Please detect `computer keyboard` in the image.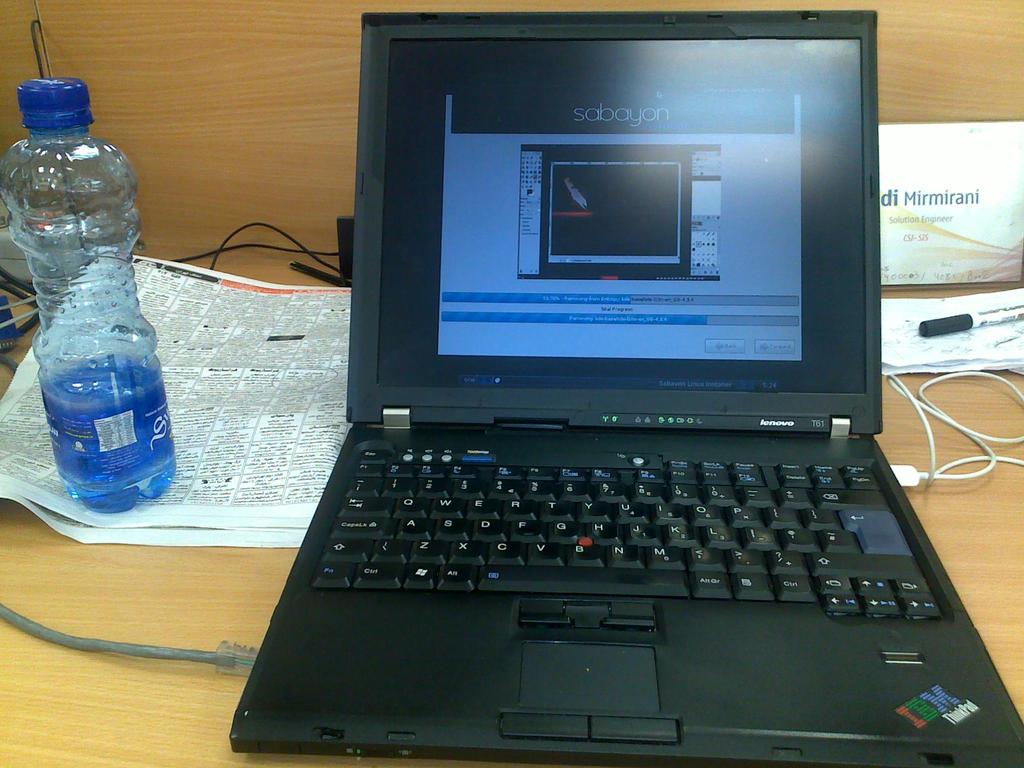
select_region(313, 450, 941, 616).
